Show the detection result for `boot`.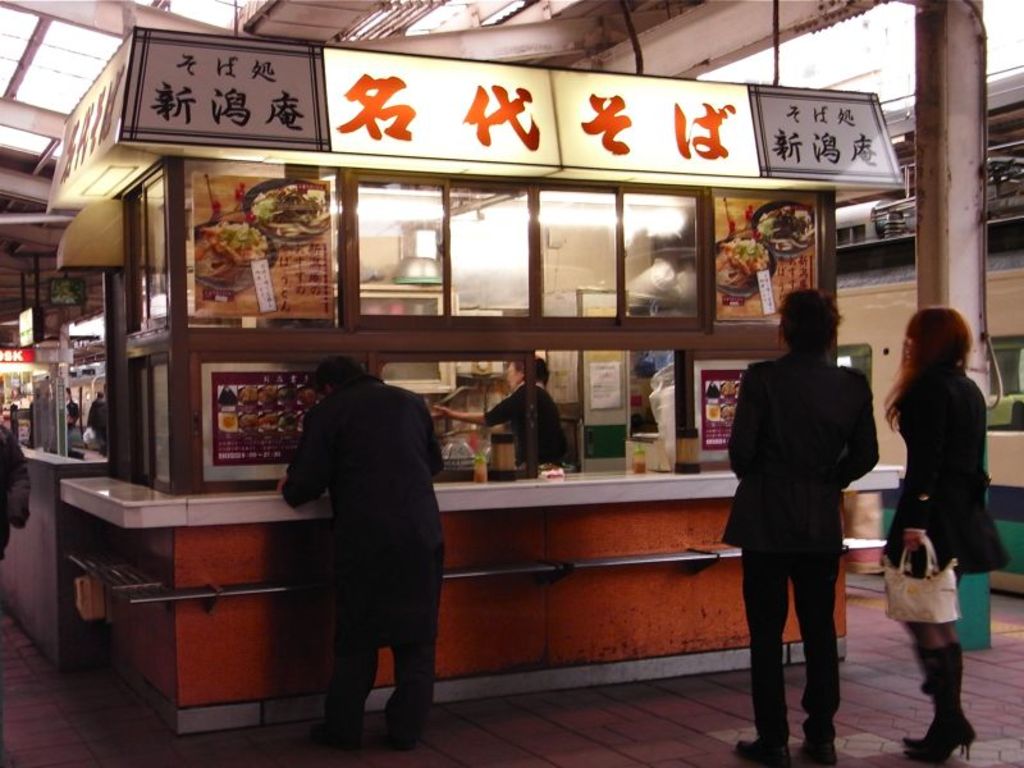
<box>797,680,842,765</box>.
